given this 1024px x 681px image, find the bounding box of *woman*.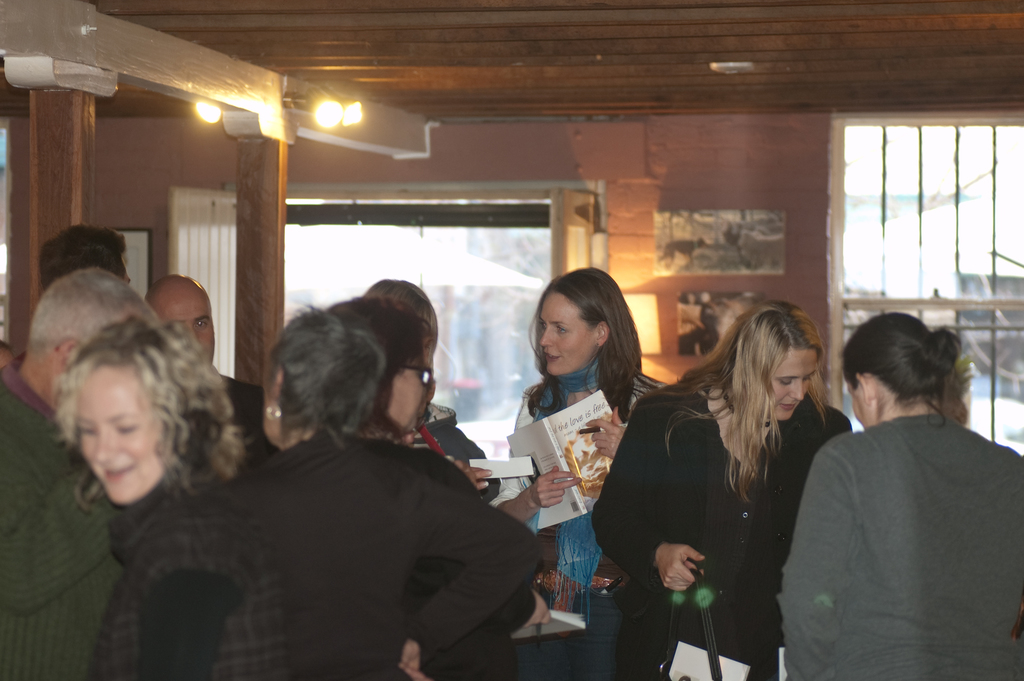
box(625, 295, 851, 672).
